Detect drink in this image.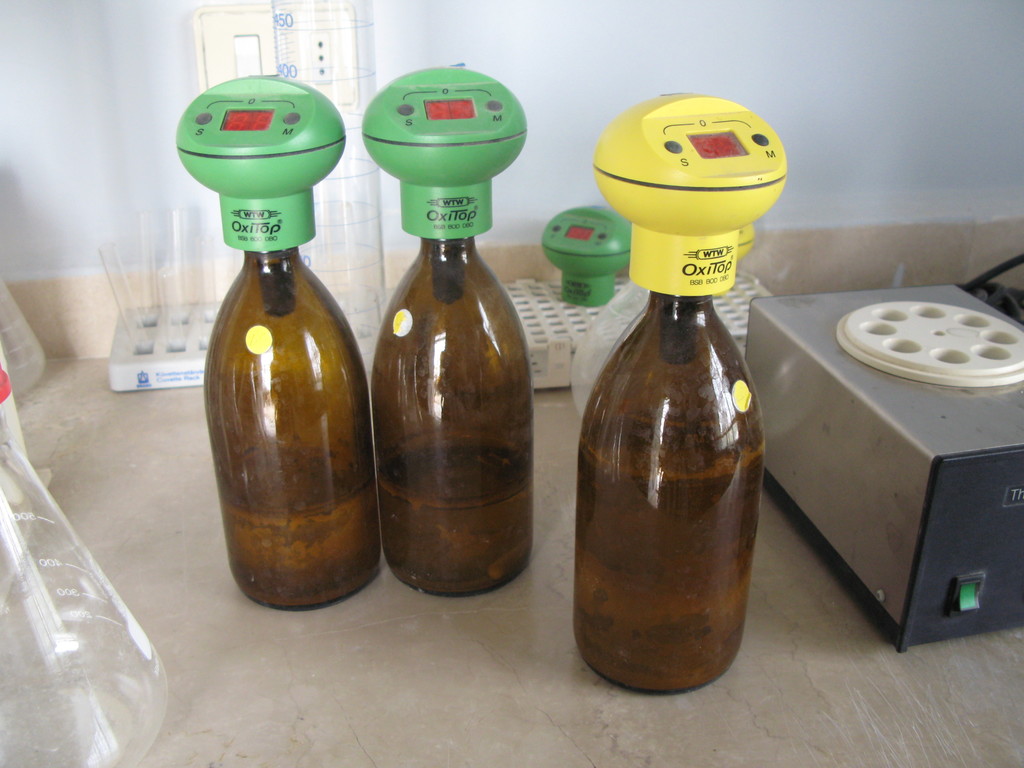
Detection: {"left": 225, "top": 444, "right": 372, "bottom": 596}.
